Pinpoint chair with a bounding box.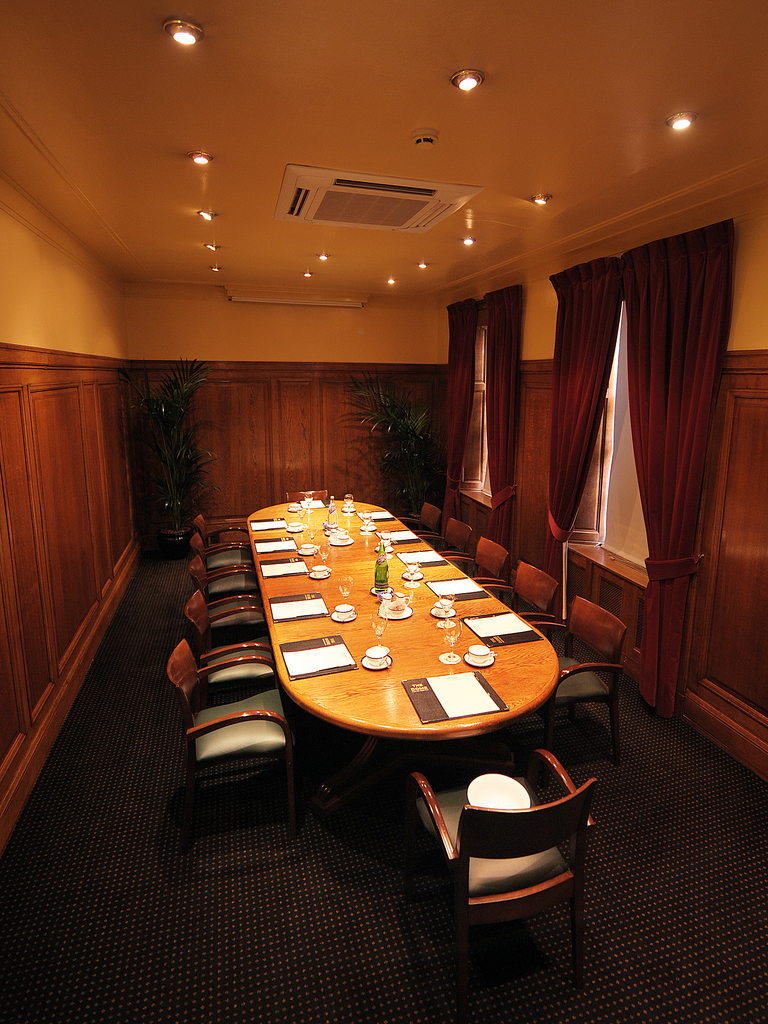
select_region(184, 525, 254, 588).
